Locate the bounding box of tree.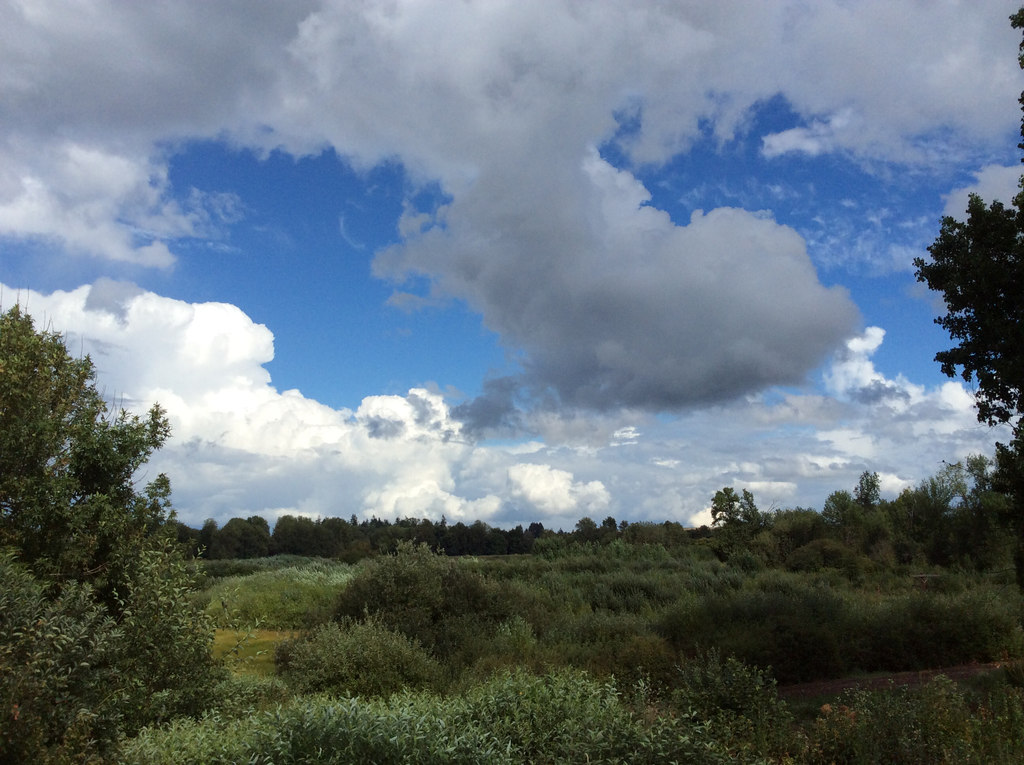
Bounding box: bbox(848, 472, 884, 503).
